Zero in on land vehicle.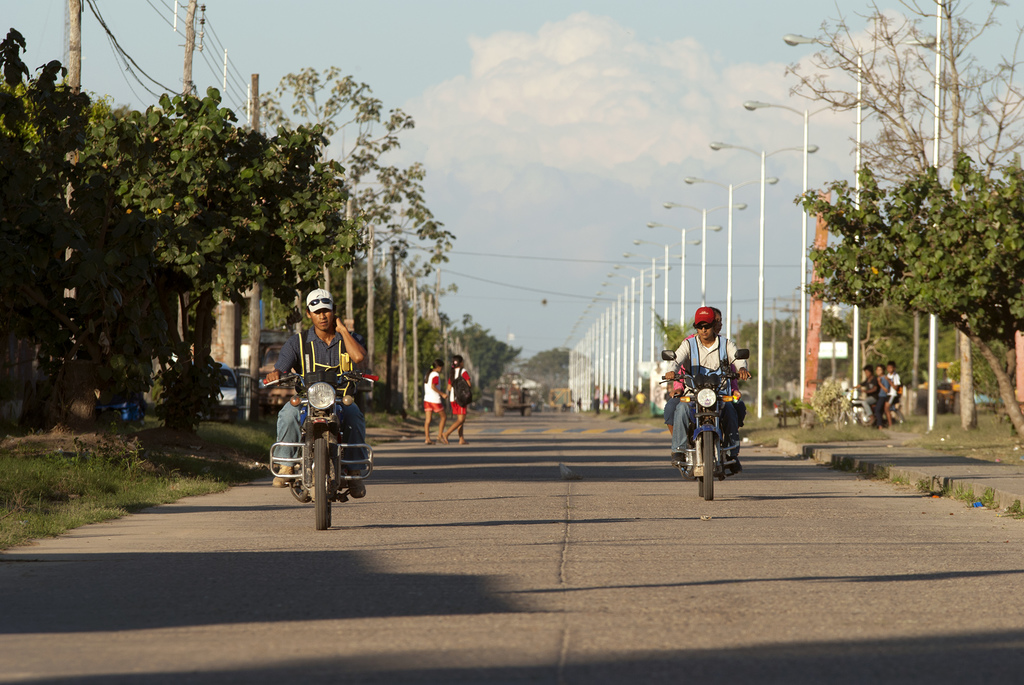
Zeroed in: rect(840, 381, 906, 426).
